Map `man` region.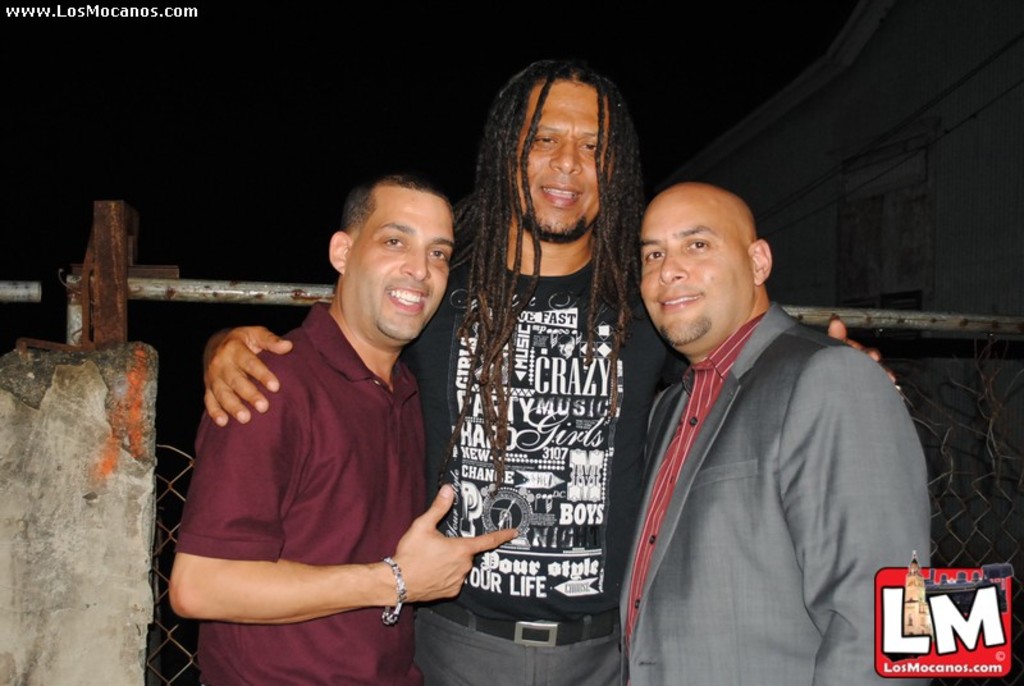
Mapped to [left=617, top=173, right=938, bottom=685].
